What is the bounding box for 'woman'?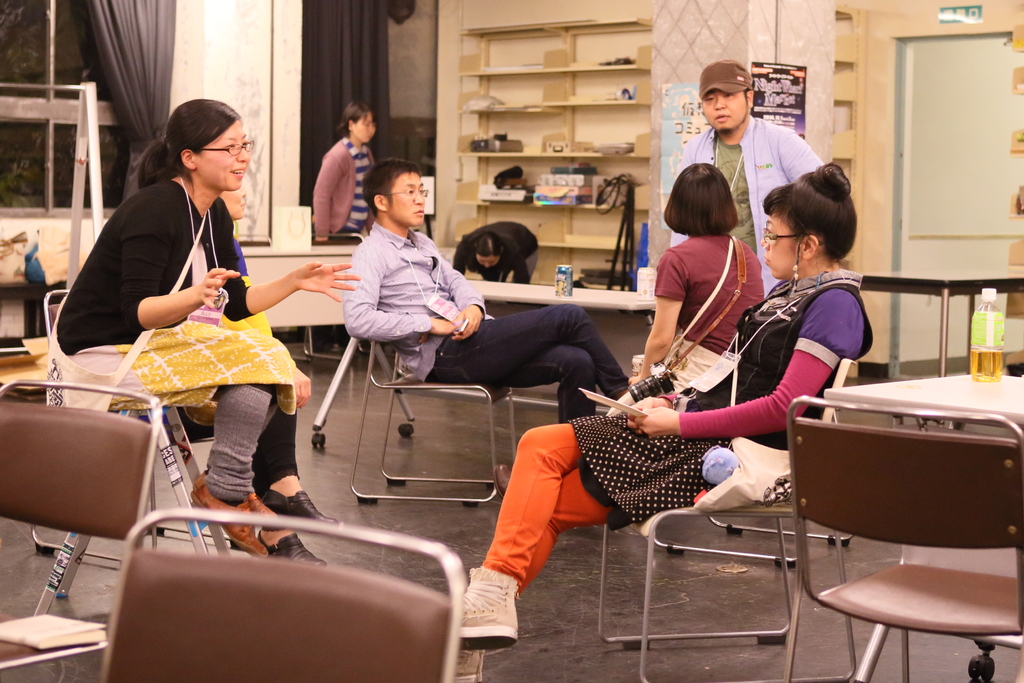
73,107,313,492.
